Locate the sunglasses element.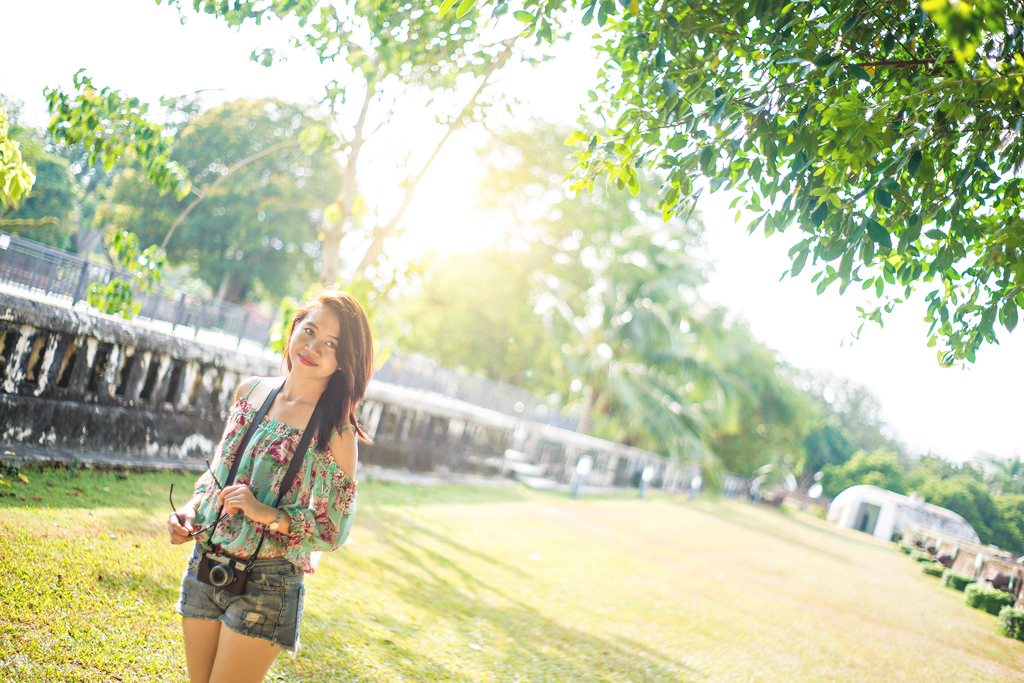
Element bbox: 166, 463, 230, 538.
